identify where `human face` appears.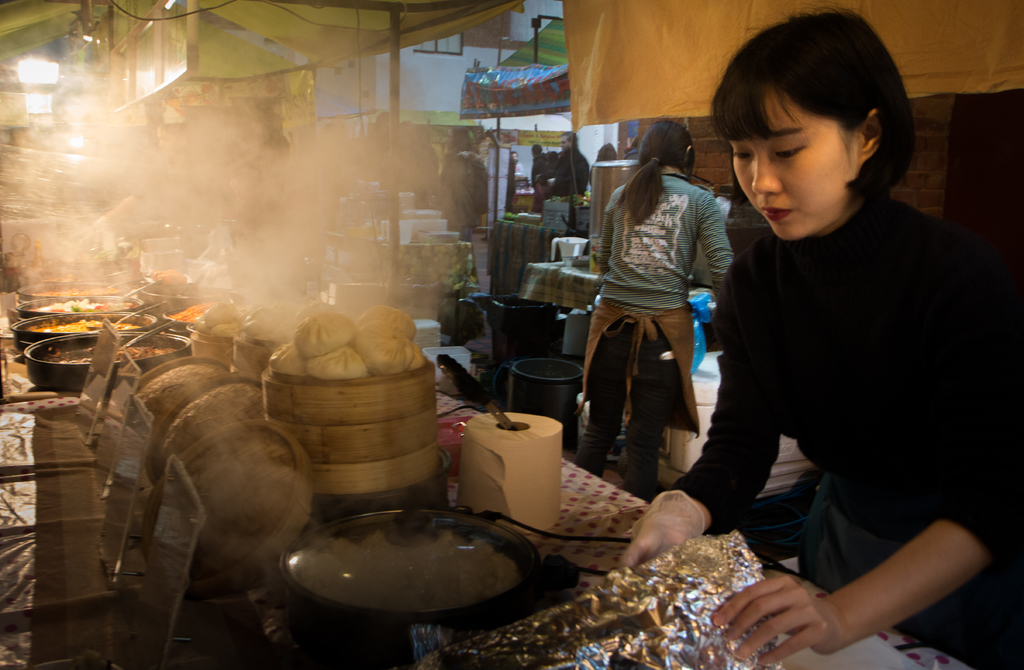
Appears at x1=723, y1=84, x2=870, y2=245.
